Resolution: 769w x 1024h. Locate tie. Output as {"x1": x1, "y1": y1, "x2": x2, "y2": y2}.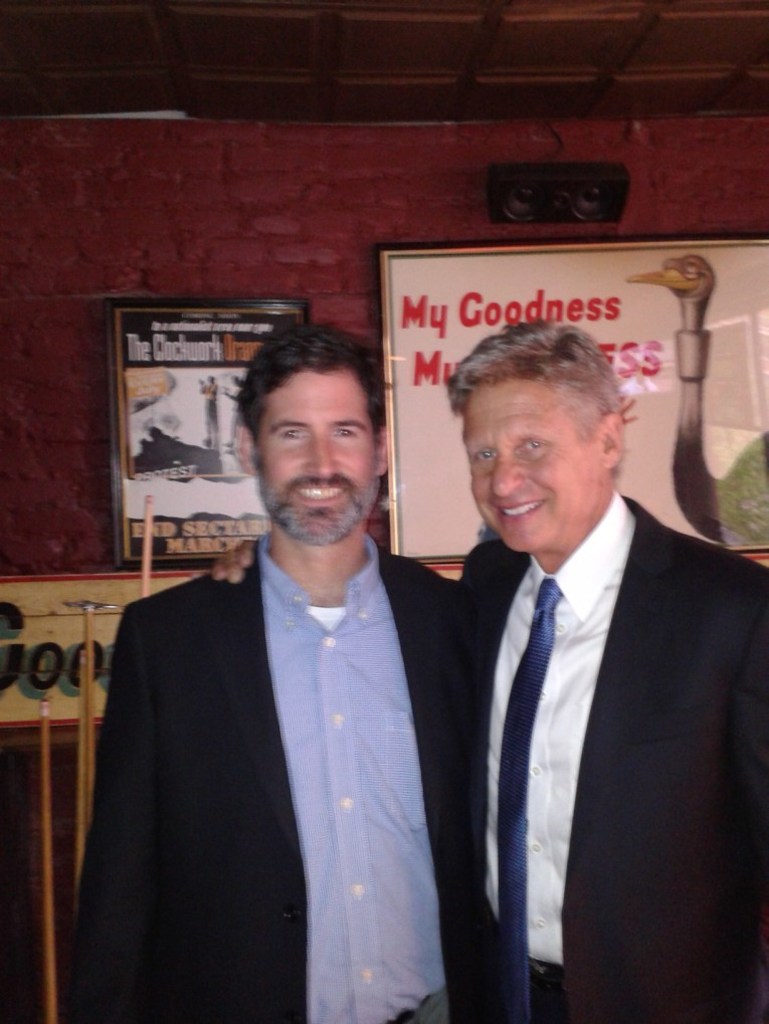
{"x1": 490, "y1": 576, "x2": 564, "y2": 1023}.
